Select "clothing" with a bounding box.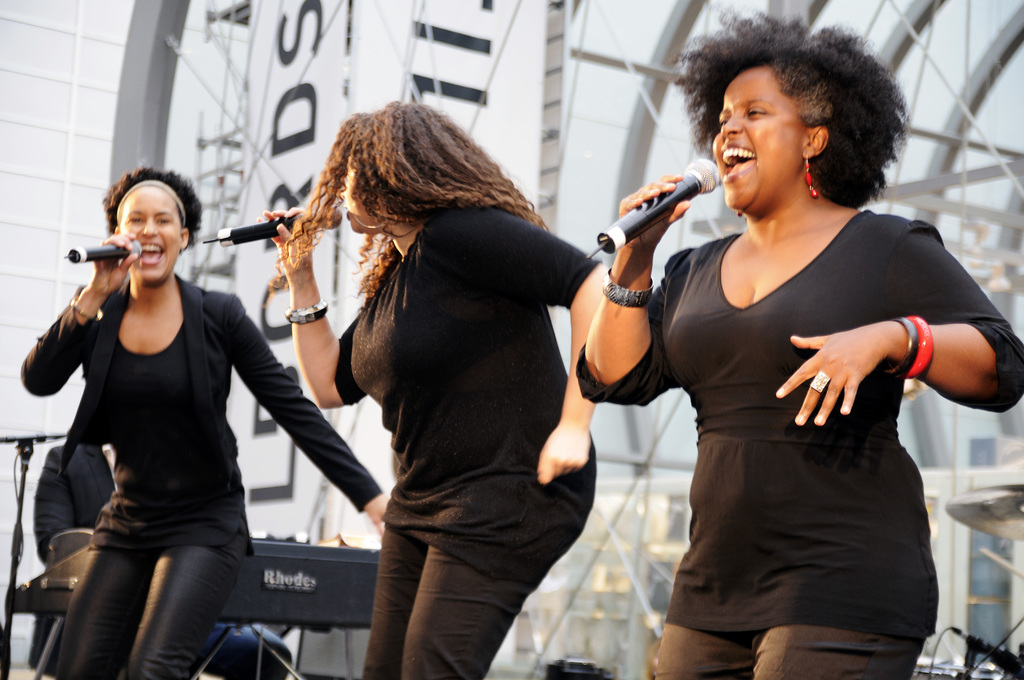
{"left": 21, "top": 268, "right": 381, "bottom": 679}.
